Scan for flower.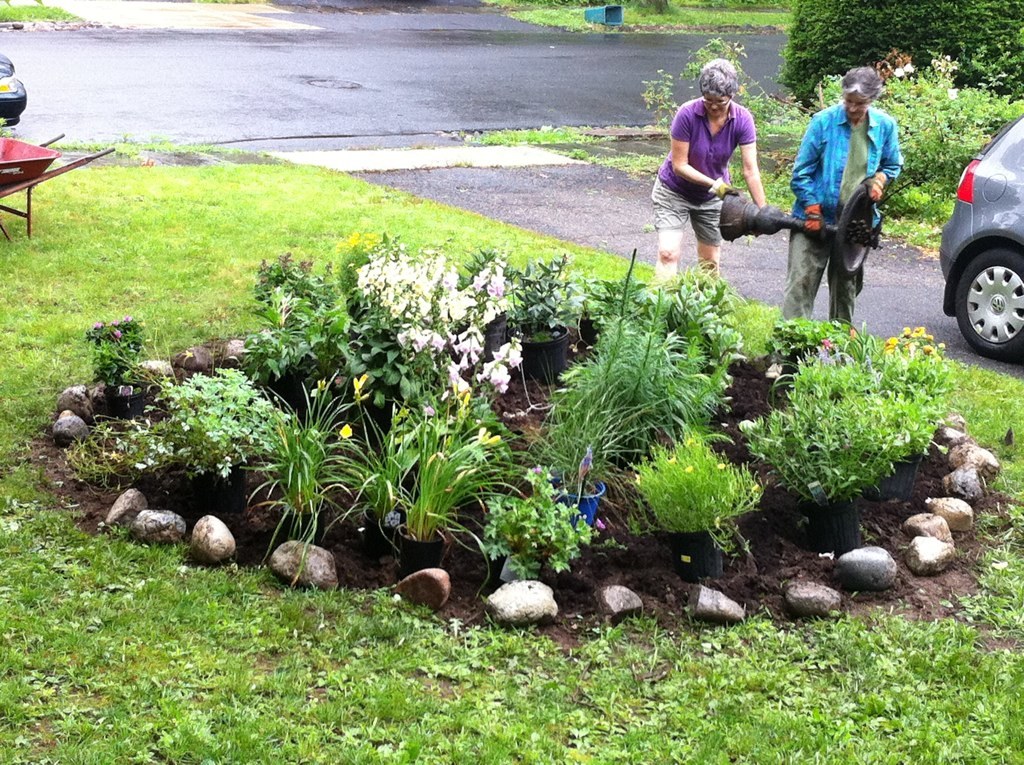
Scan result: x1=485, y1=365, x2=513, y2=398.
